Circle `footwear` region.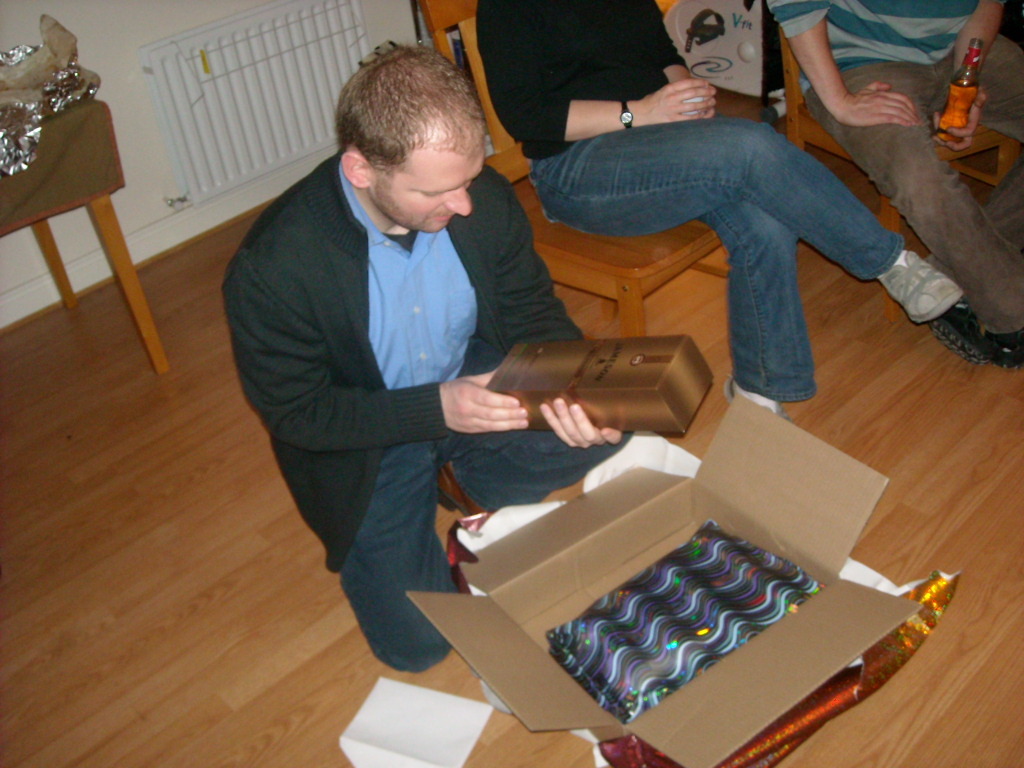
Region: (879,246,964,326).
